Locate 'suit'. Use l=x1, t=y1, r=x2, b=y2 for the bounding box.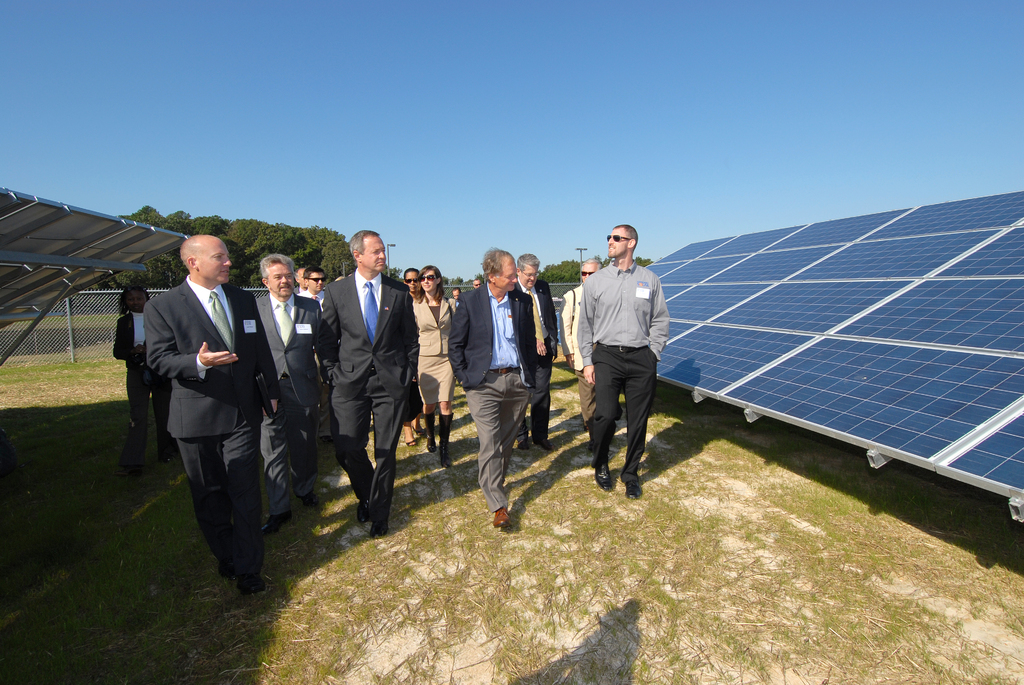
l=143, t=278, r=280, b=565.
